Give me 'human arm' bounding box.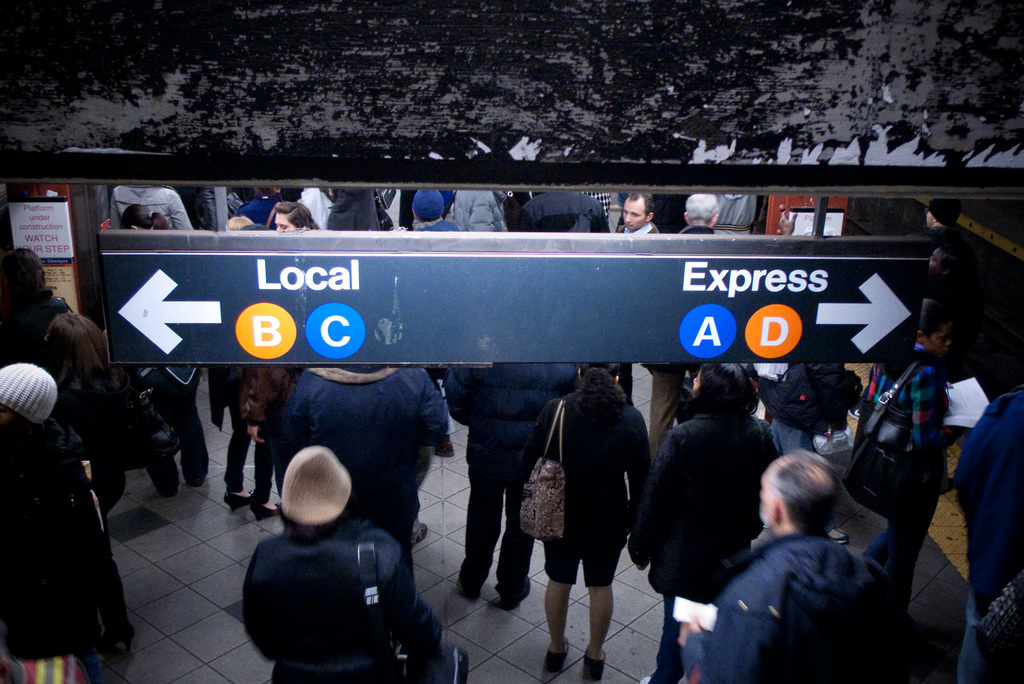
l=910, t=366, r=965, b=452.
